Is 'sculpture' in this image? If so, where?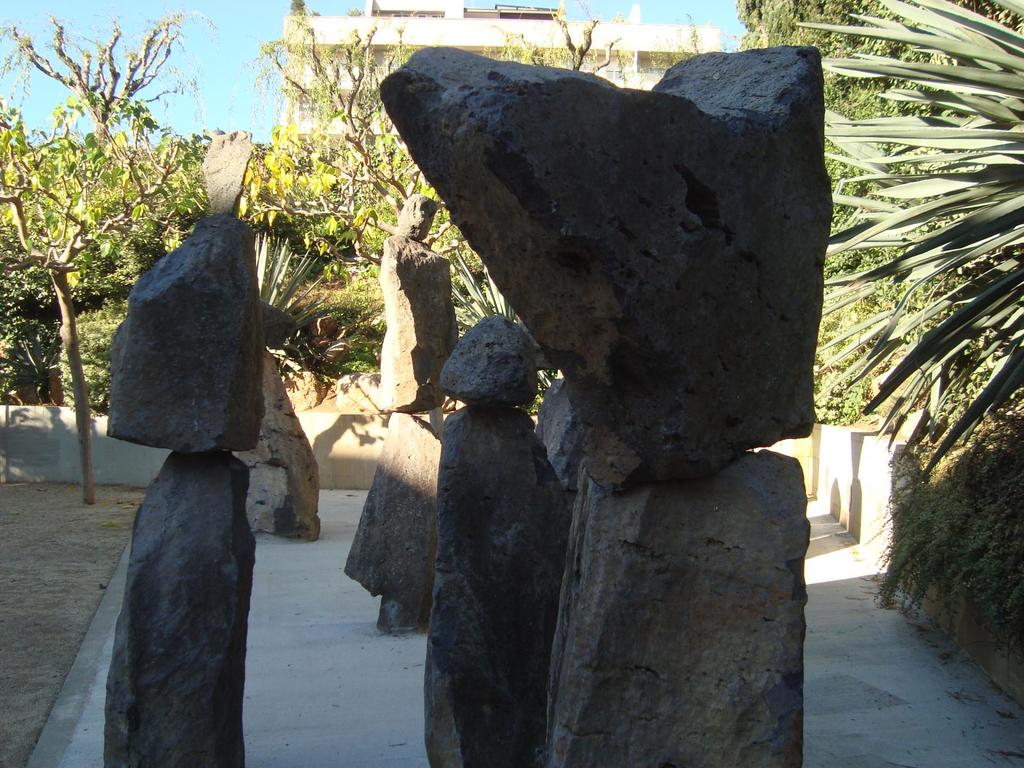
Yes, at (518,301,642,553).
